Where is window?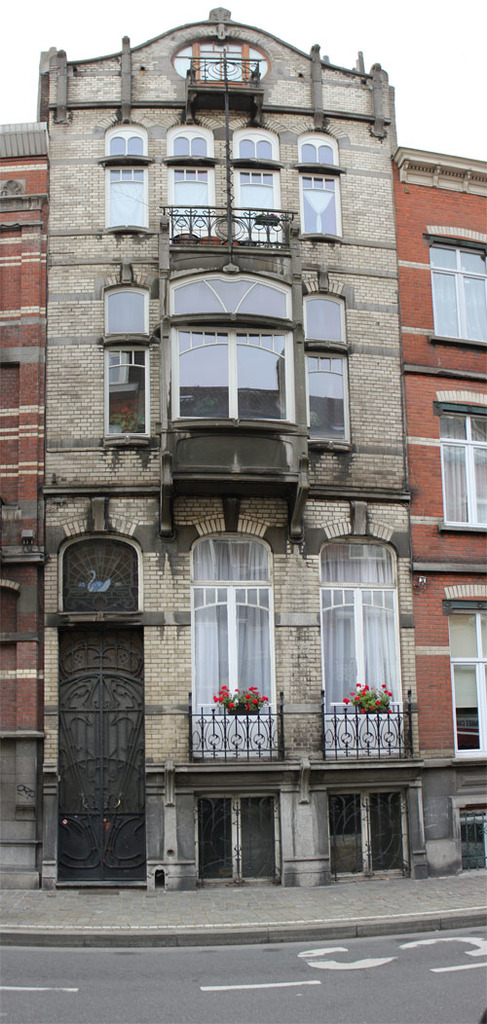
231/117/284/163.
